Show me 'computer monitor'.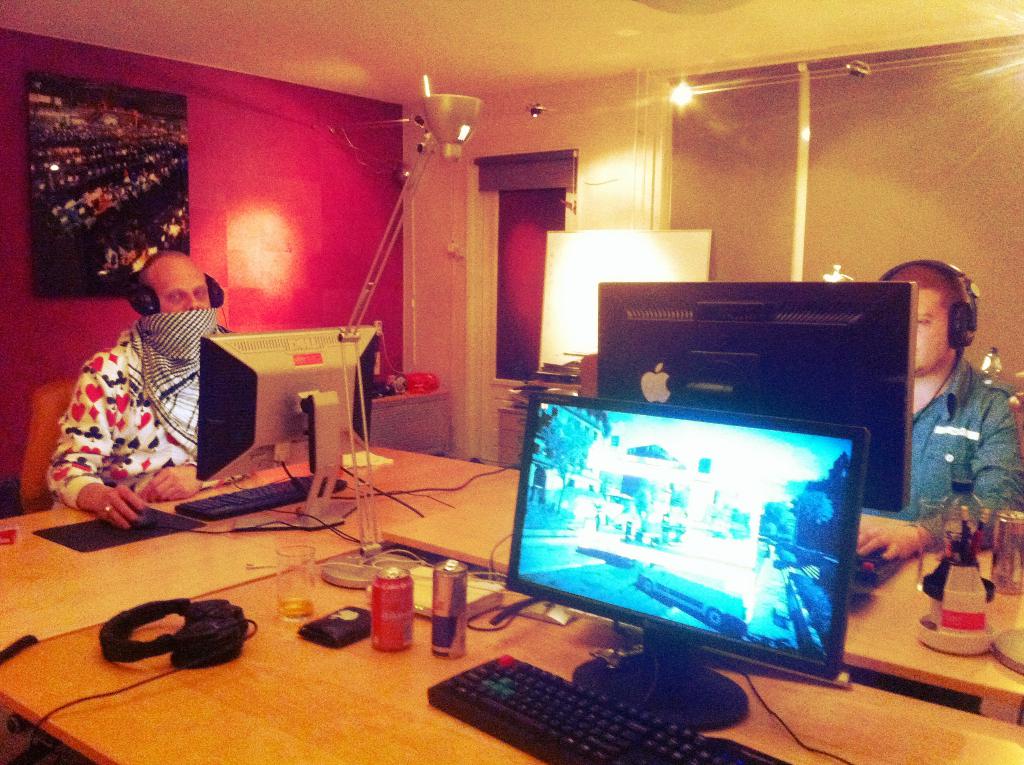
'computer monitor' is here: <bbox>594, 277, 910, 528</bbox>.
